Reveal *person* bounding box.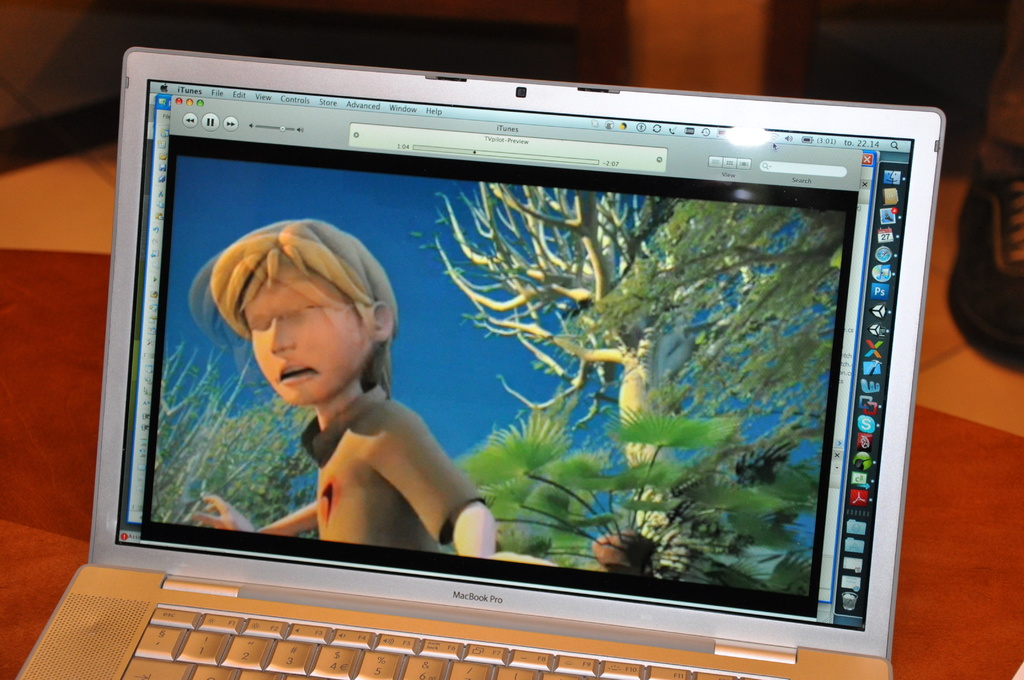
Revealed: bbox=(181, 206, 482, 576).
